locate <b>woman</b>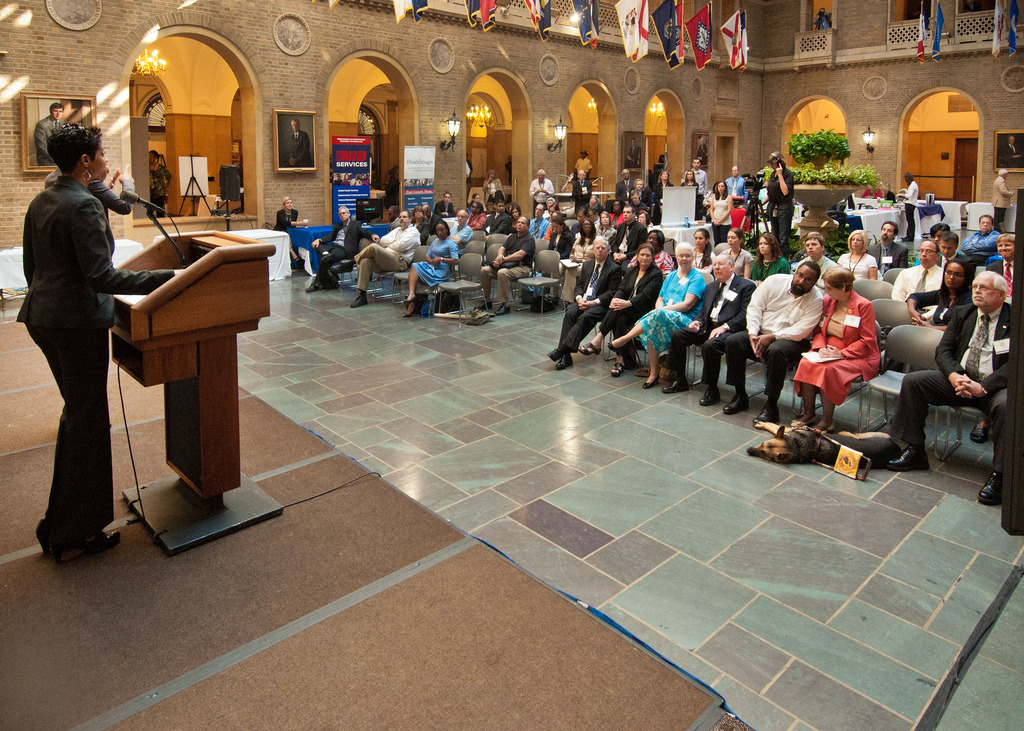
locate(637, 210, 654, 230)
